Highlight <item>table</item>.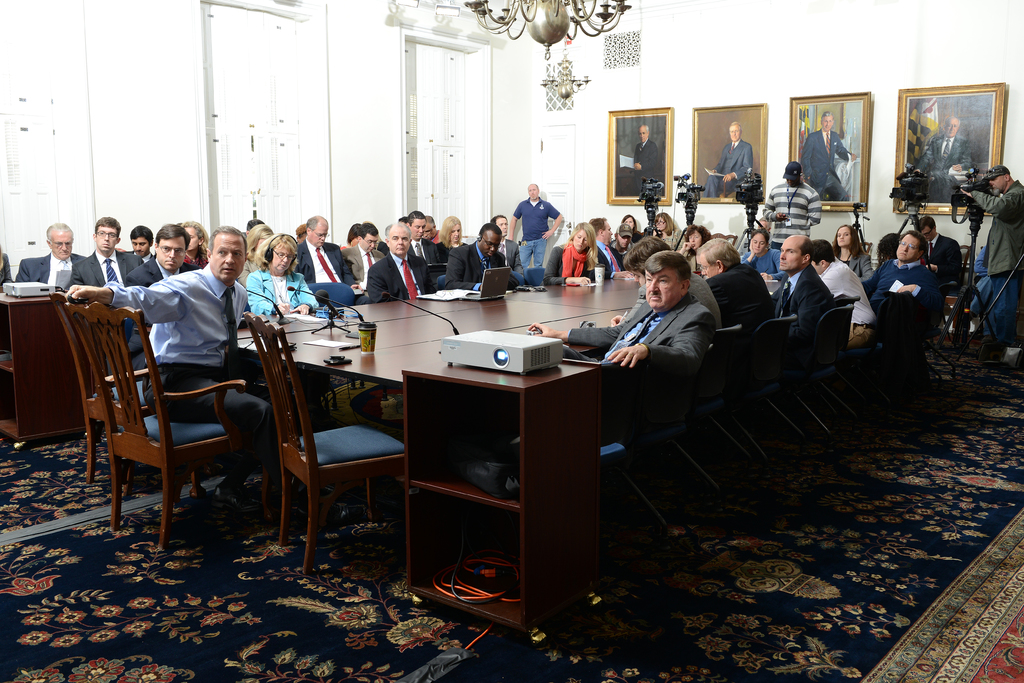
Highlighted region: (401,356,602,643).
